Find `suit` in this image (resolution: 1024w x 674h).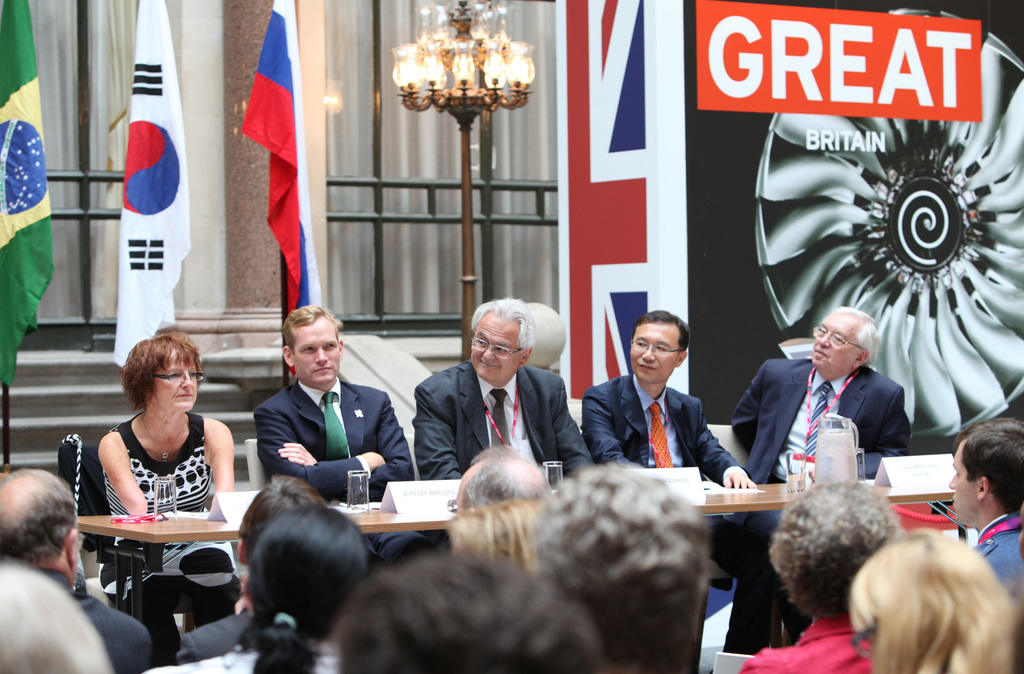
[left=175, top=609, right=257, bottom=661].
